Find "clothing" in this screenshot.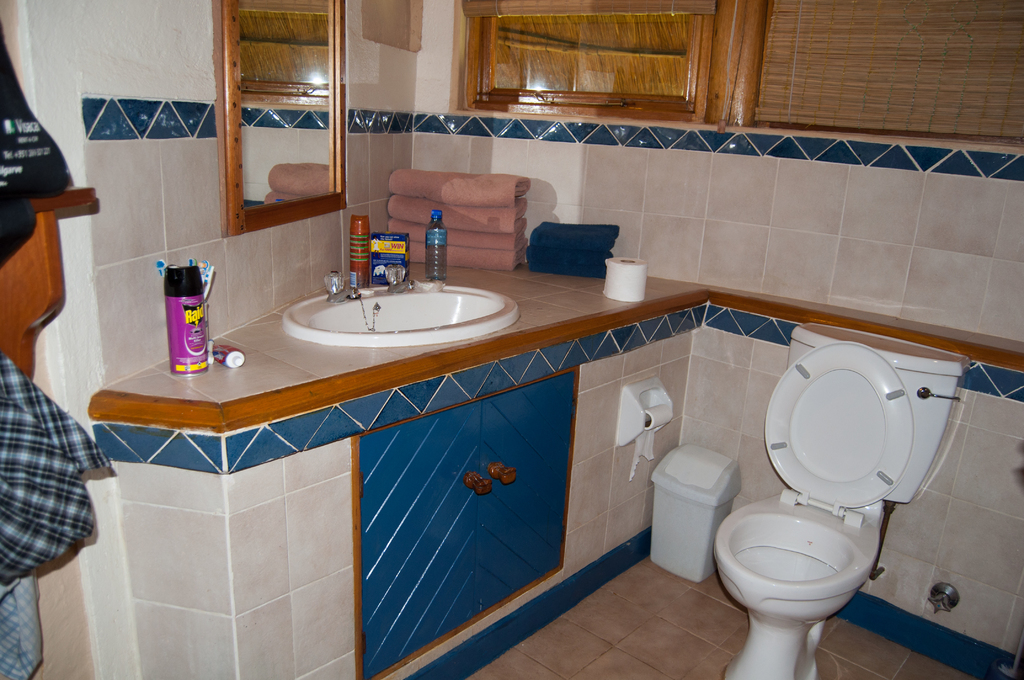
The bounding box for "clothing" is 0 359 109 572.
